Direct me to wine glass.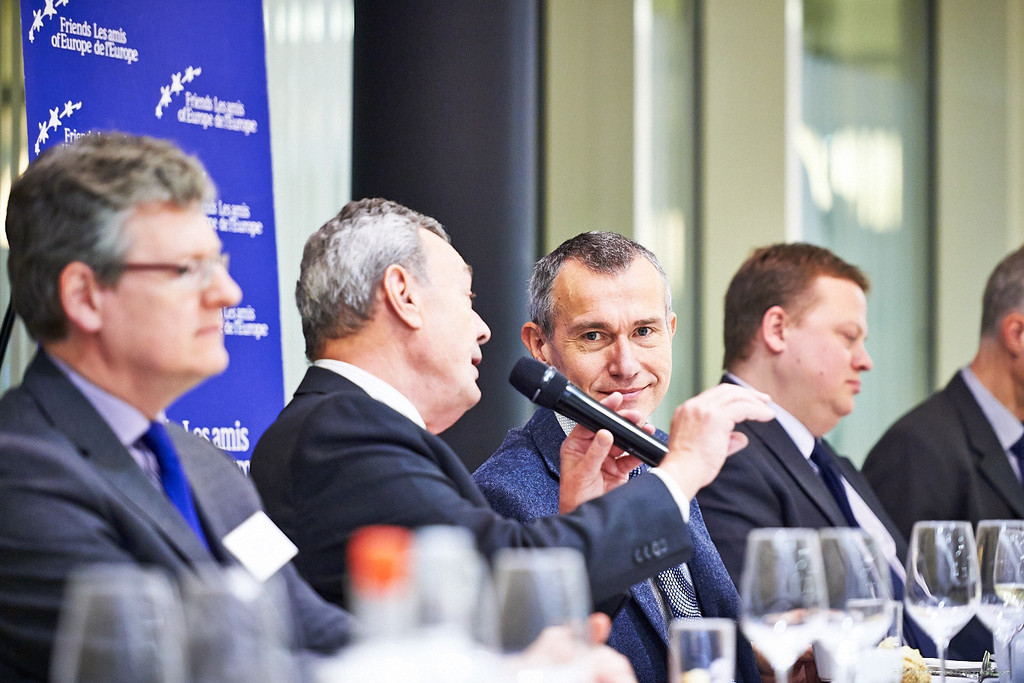
Direction: left=900, top=524, right=983, bottom=682.
